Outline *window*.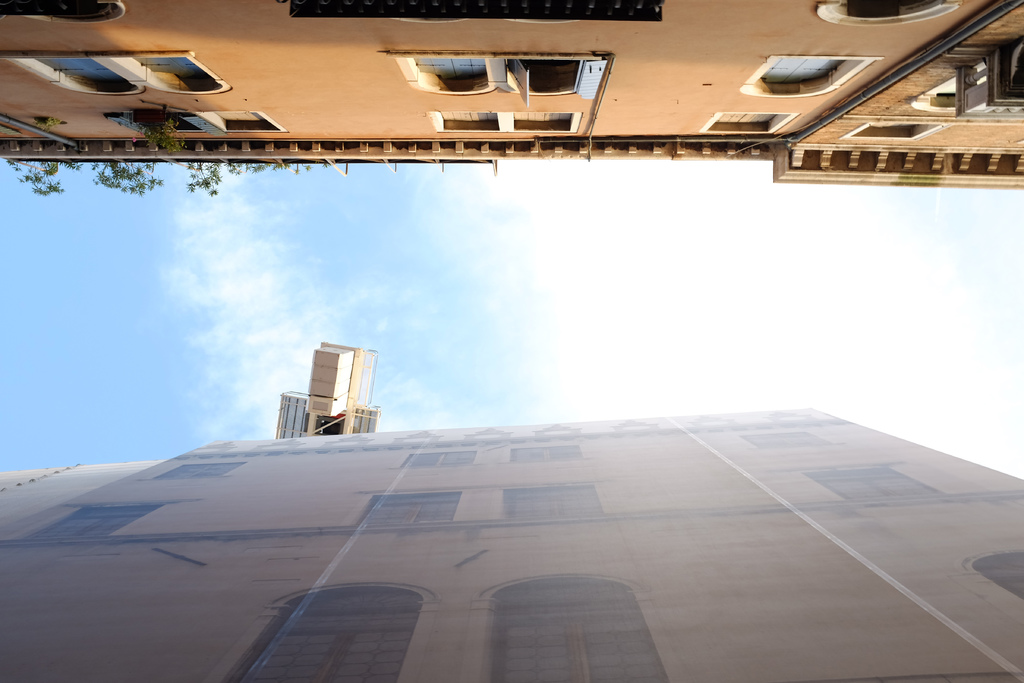
Outline: select_region(106, 108, 288, 145).
